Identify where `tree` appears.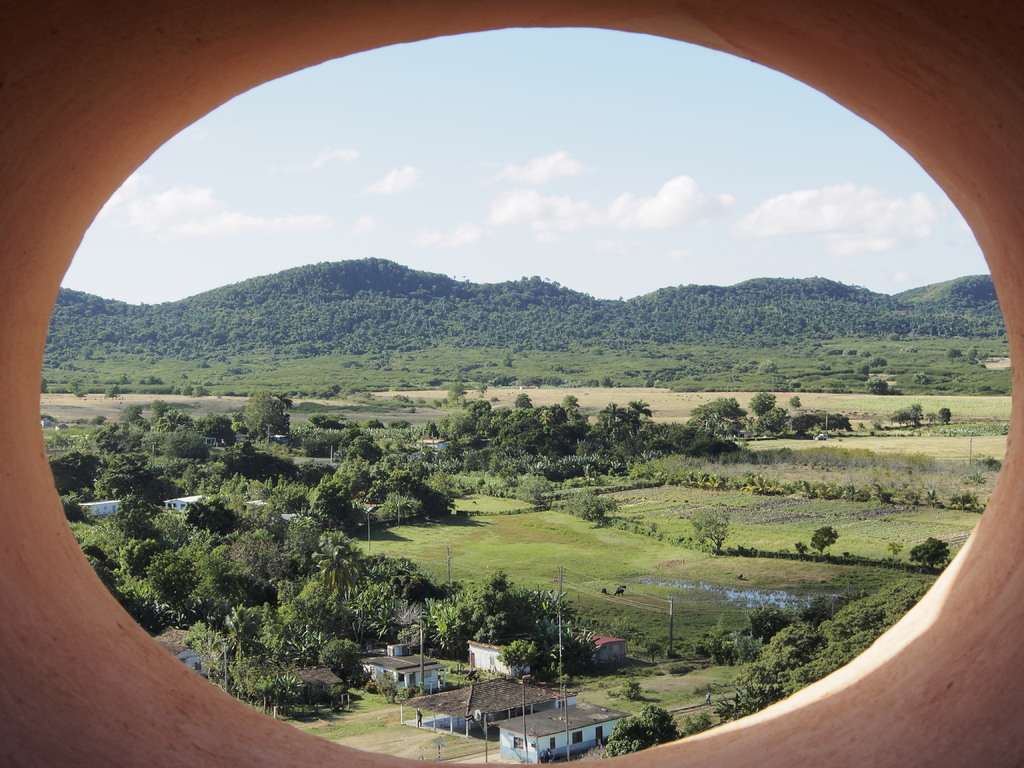
Appears at (left=689, top=506, right=733, bottom=552).
